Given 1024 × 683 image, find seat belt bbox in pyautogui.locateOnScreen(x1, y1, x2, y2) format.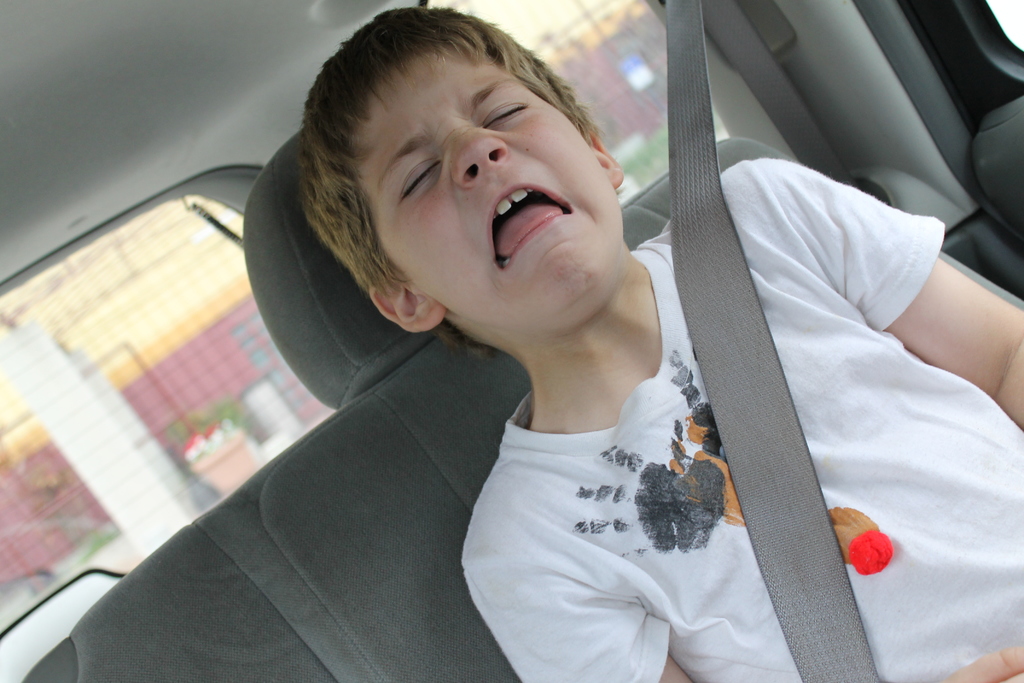
pyautogui.locateOnScreen(669, 0, 881, 682).
